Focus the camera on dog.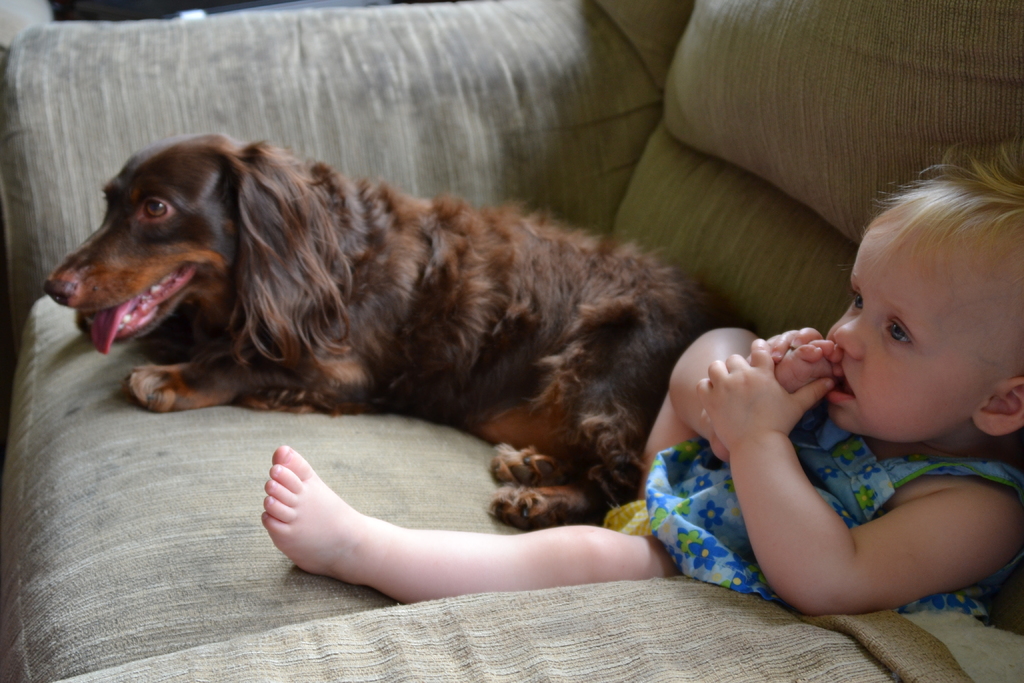
Focus region: 44,132,750,529.
